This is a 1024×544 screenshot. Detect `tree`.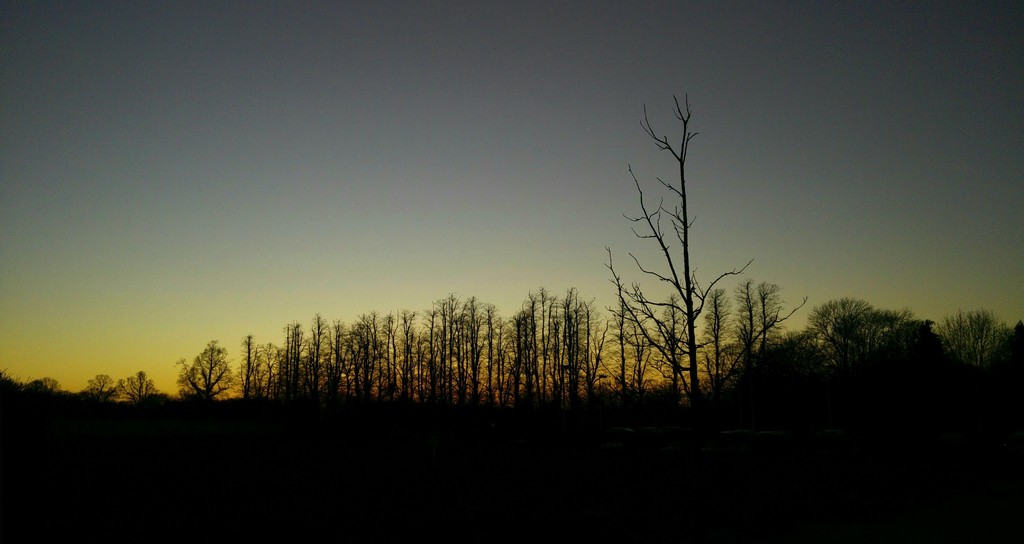
<region>115, 366, 154, 397</region>.
